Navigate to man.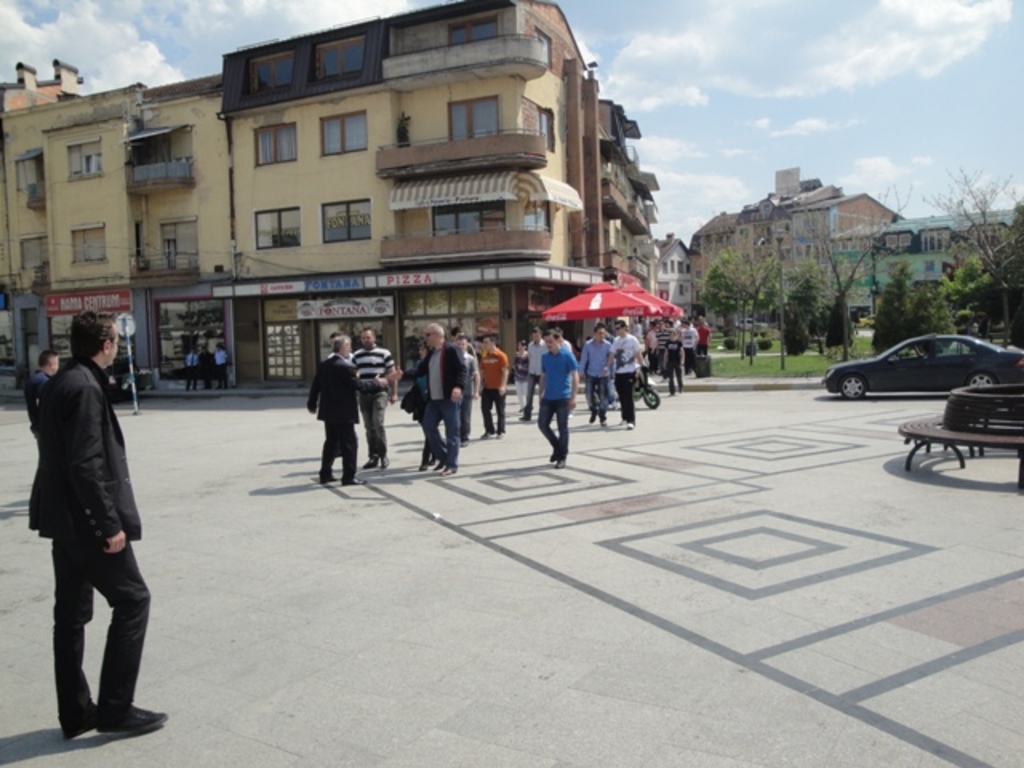
Navigation target: (left=413, top=325, right=469, bottom=472).
